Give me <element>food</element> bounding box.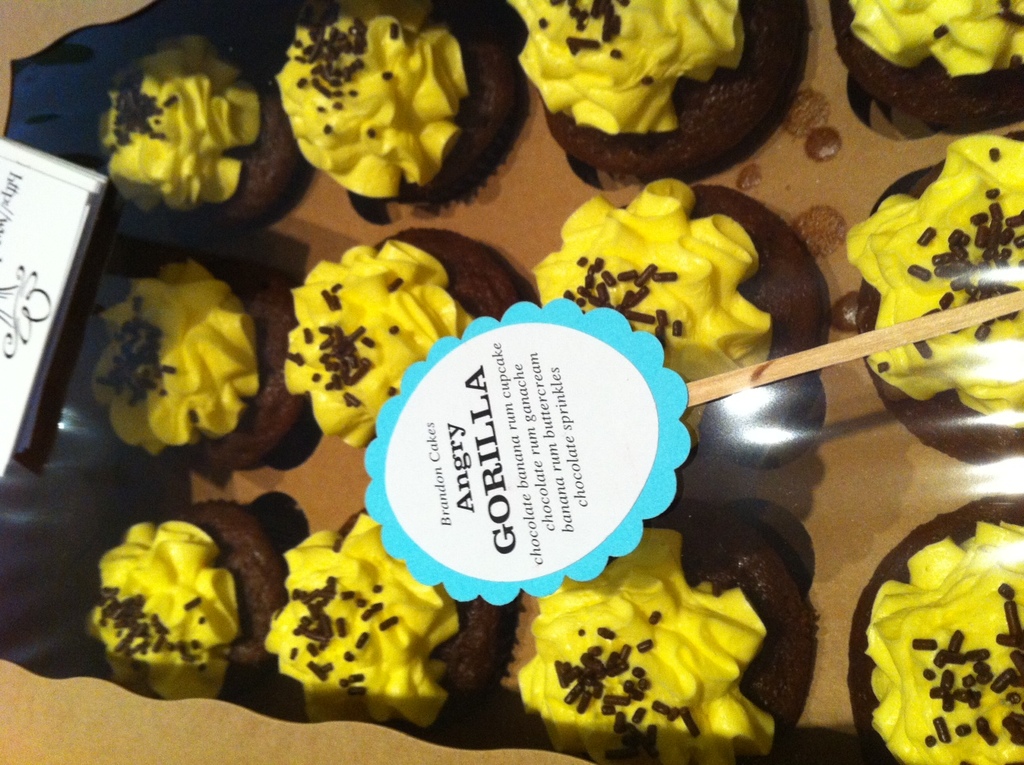
[x1=187, y1=497, x2=290, y2=690].
